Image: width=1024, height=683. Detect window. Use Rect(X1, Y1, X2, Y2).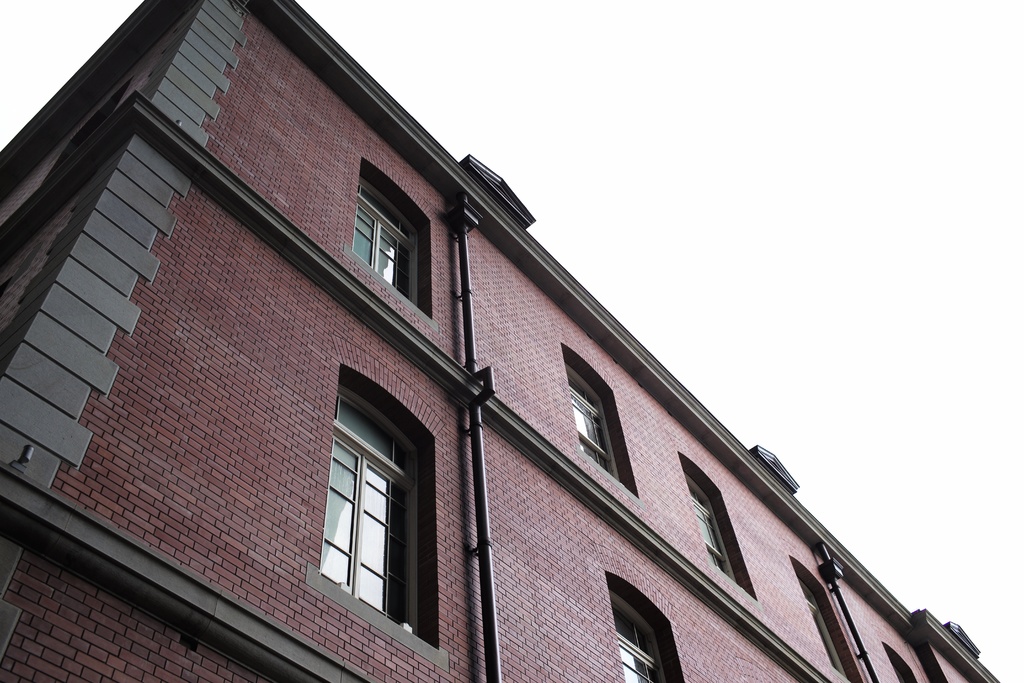
Rect(788, 556, 865, 682).
